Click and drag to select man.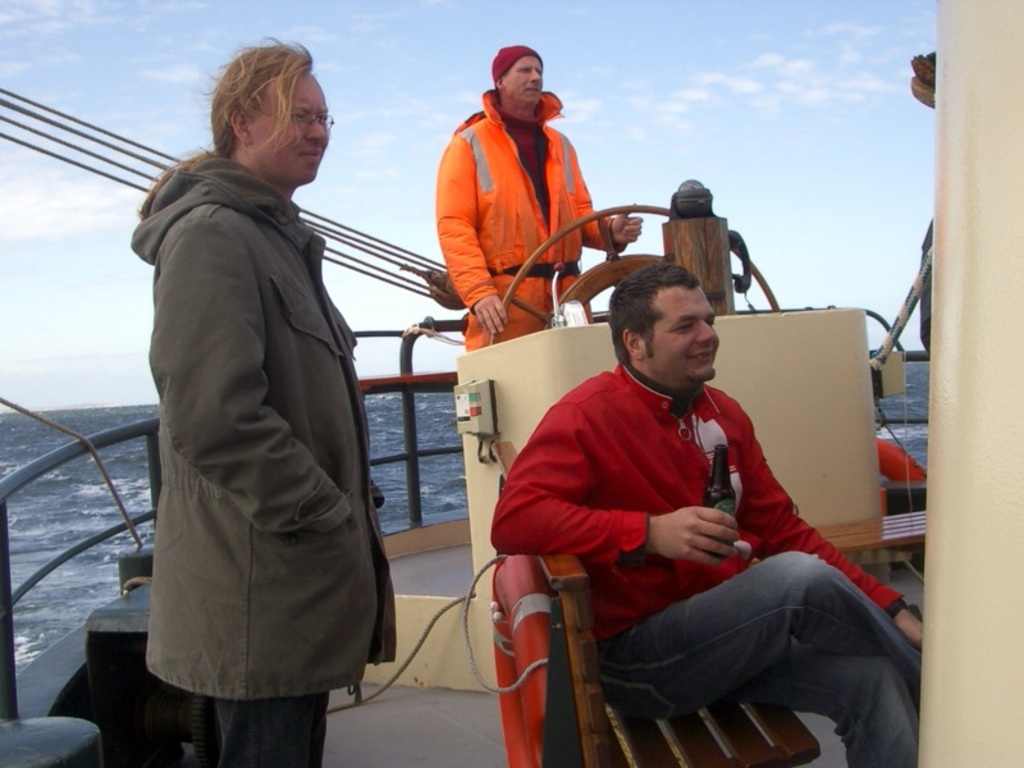
Selection: {"left": 428, "top": 47, "right": 643, "bottom": 356}.
